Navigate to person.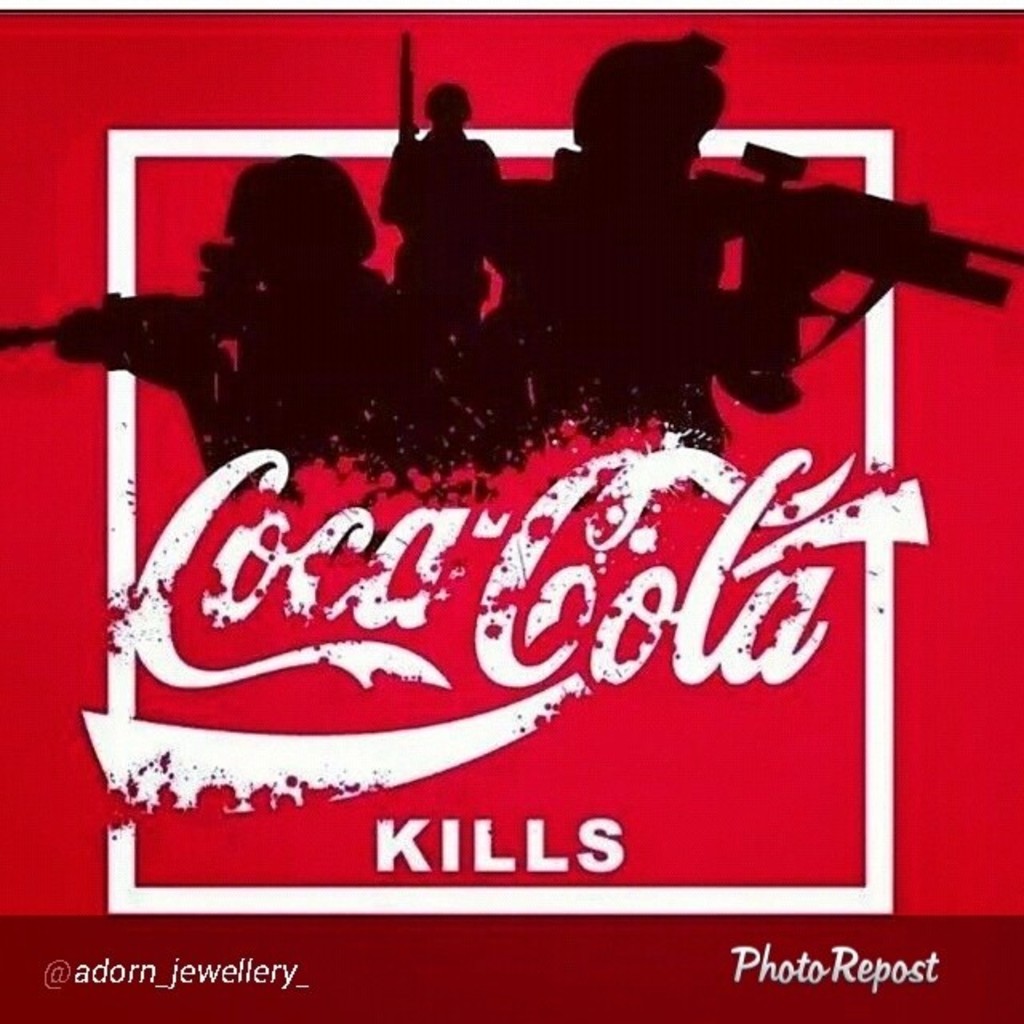
Navigation target: x1=376 y1=77 x2=502 y2=373.
